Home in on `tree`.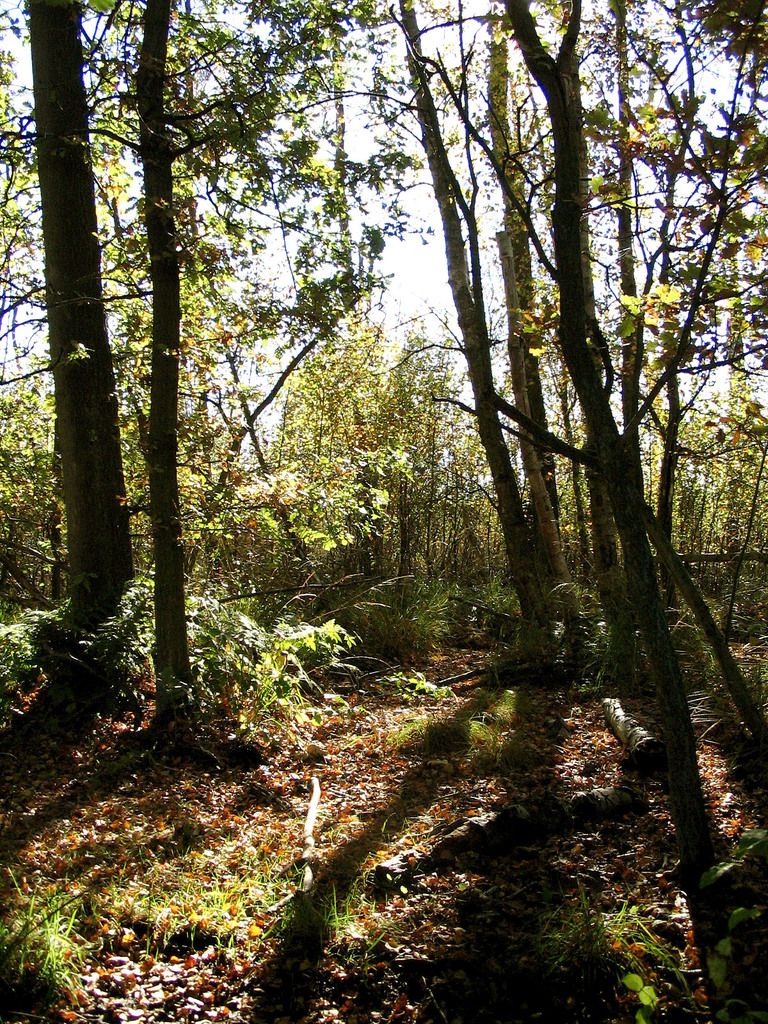
Homed in at box=[0, 0, 156, 652].
